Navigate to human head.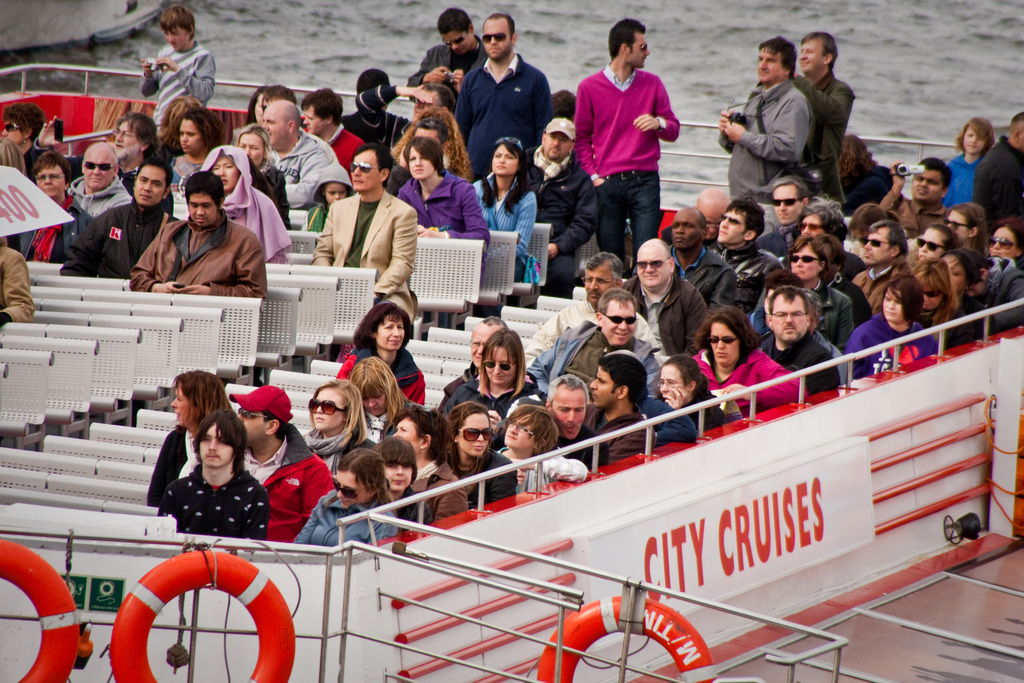
Navigation target: bbox=(841, 135, 870, 167).
